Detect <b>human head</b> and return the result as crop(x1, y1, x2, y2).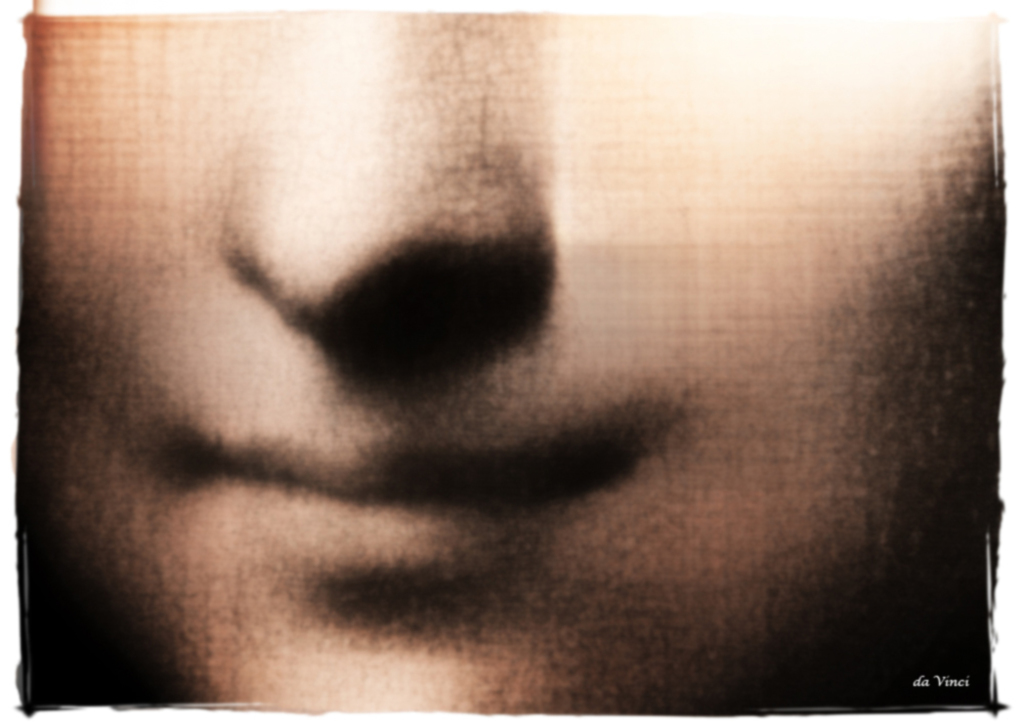
crop(20, 12, 995, 714).
